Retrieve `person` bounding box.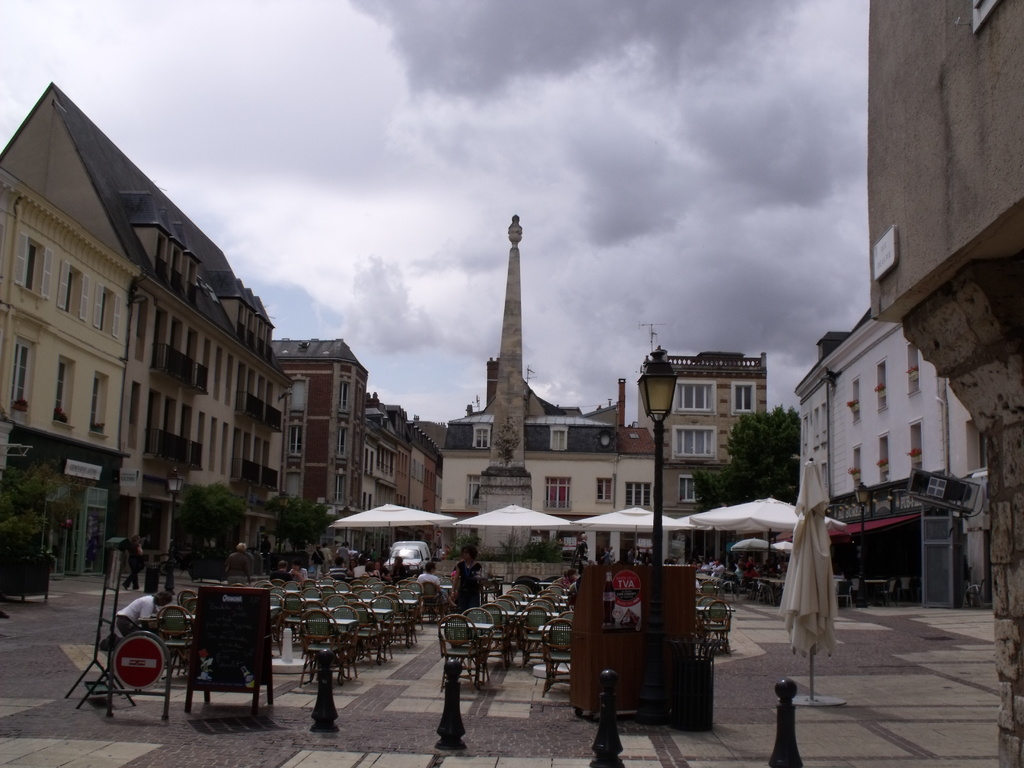
Bounding box: bbox(451, 540, 483, 616).
